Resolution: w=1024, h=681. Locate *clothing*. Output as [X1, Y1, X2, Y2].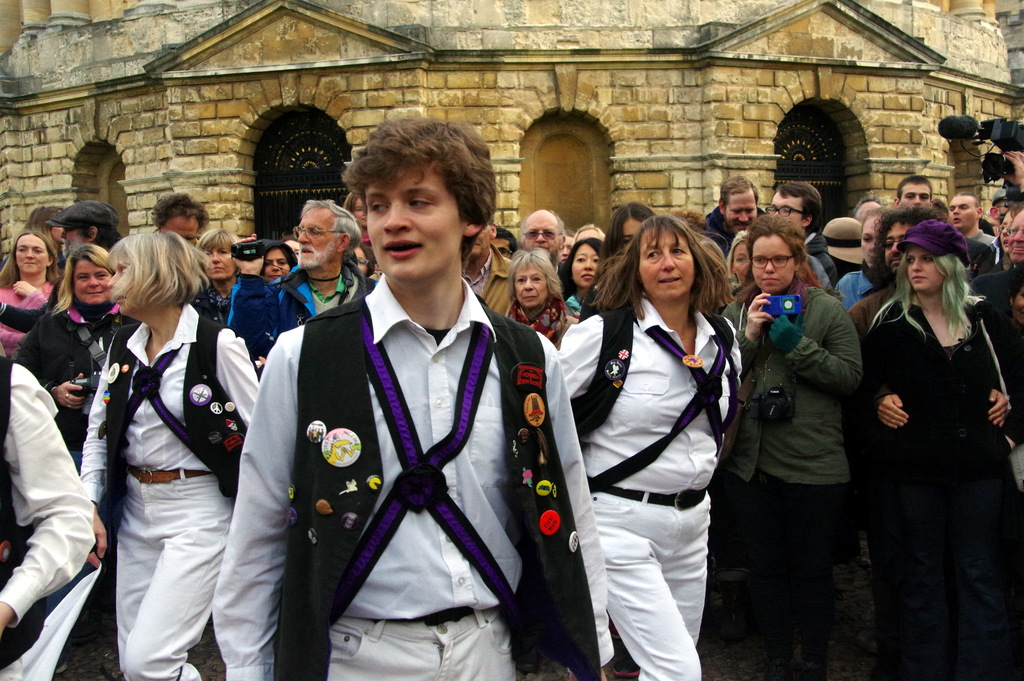
[563, 291, 742, 679].
